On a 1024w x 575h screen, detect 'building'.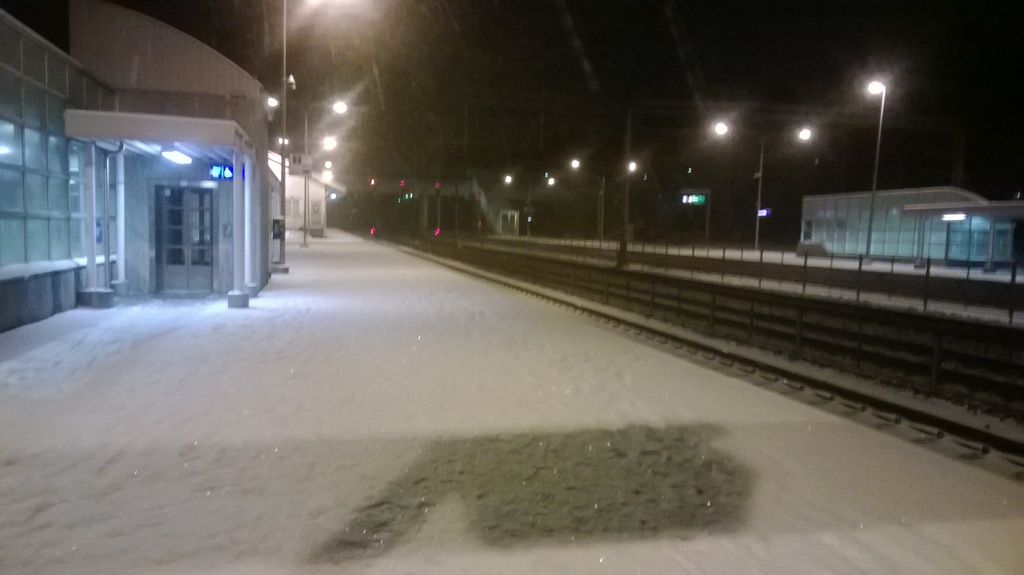
[left=0, top=0, right=349, bottom=342].
